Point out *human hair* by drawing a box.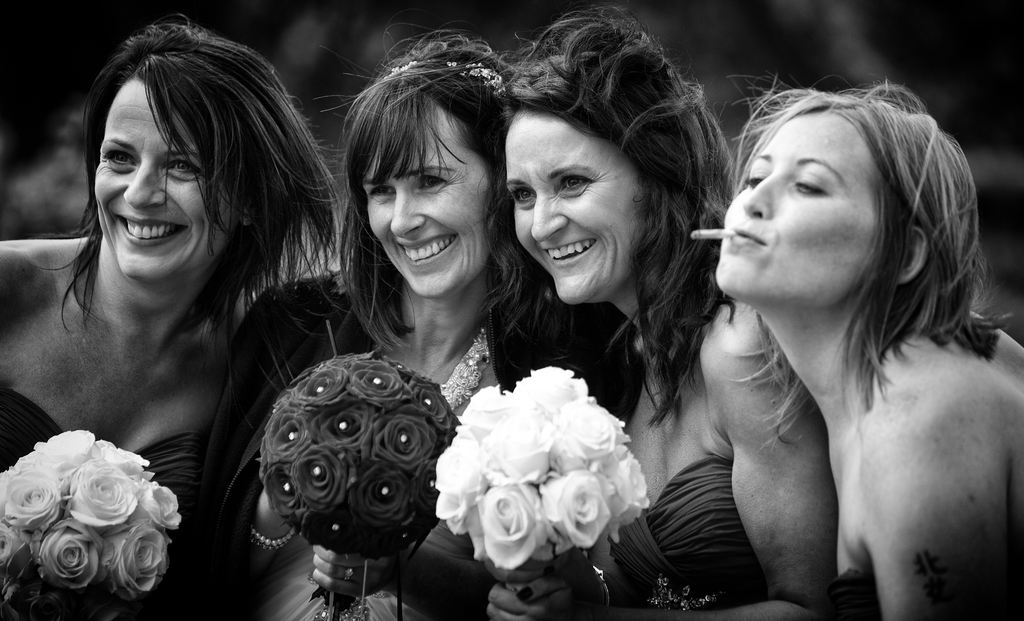
[34, 10, 342, 359].
